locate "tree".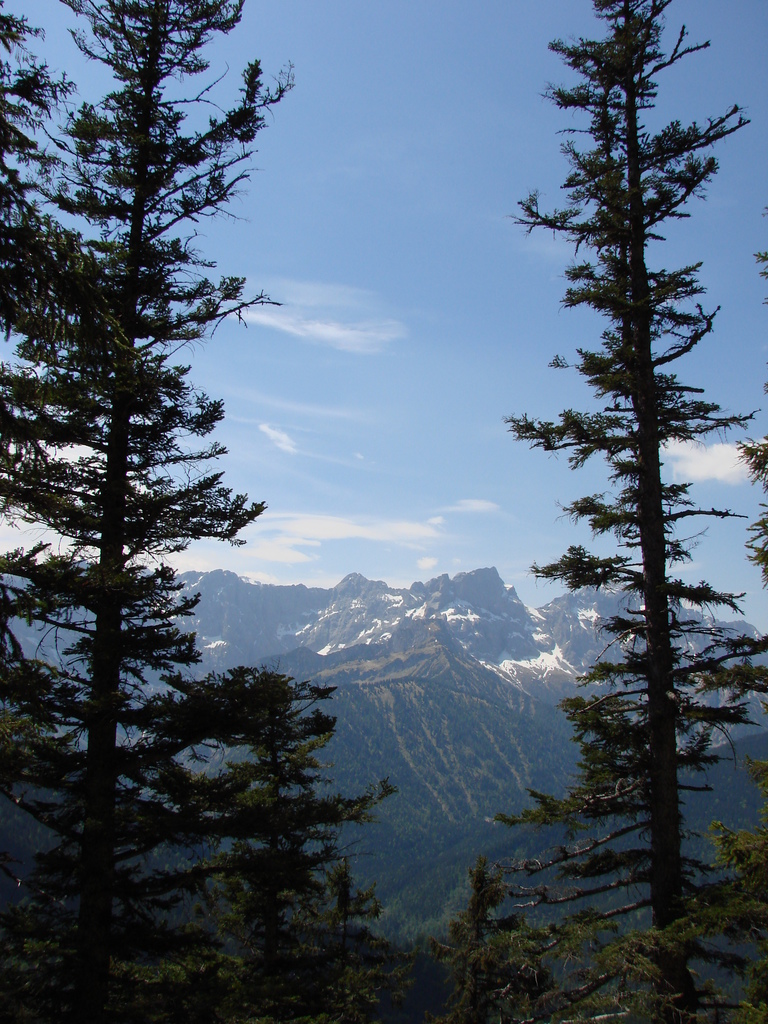
Bounding box: box=[0, 0, 300, 1021].
